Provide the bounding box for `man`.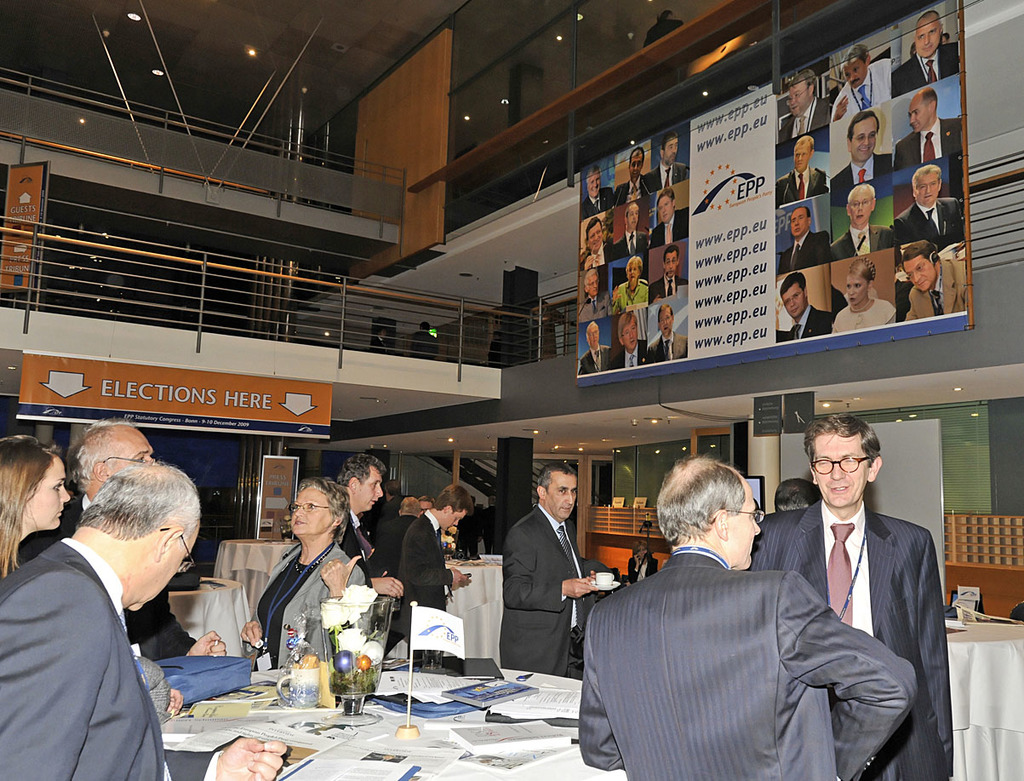
770, 135, 827, 205.
